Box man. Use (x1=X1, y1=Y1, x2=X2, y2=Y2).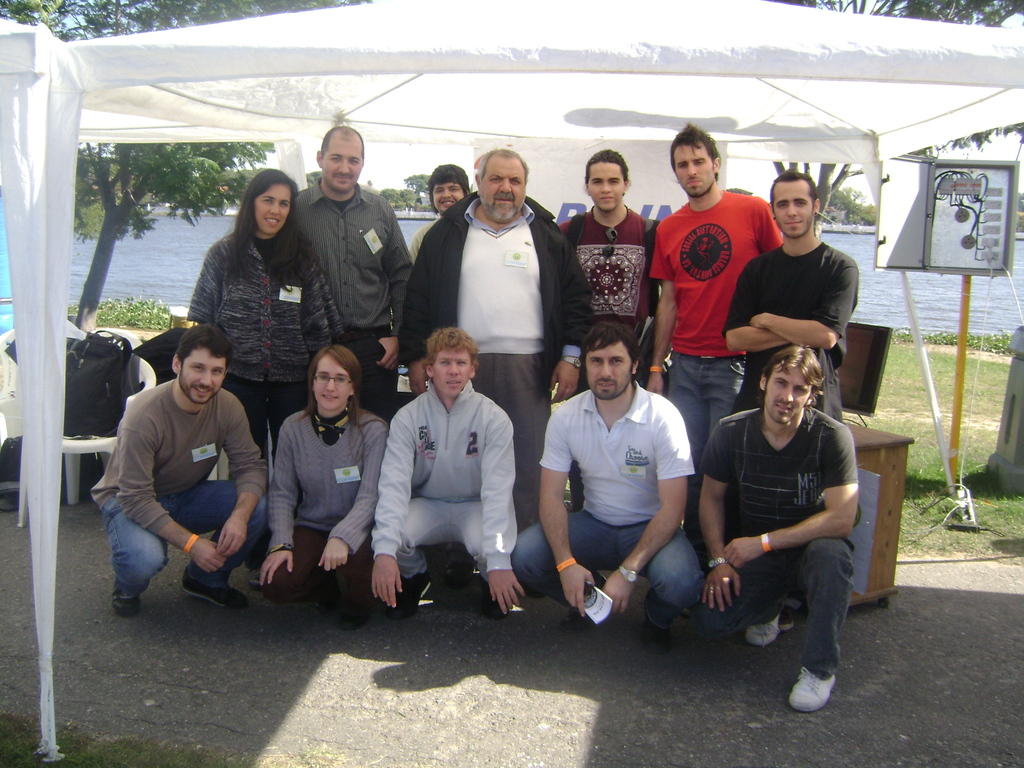
(x1=686, y1=335, x2=859, y2=718).
